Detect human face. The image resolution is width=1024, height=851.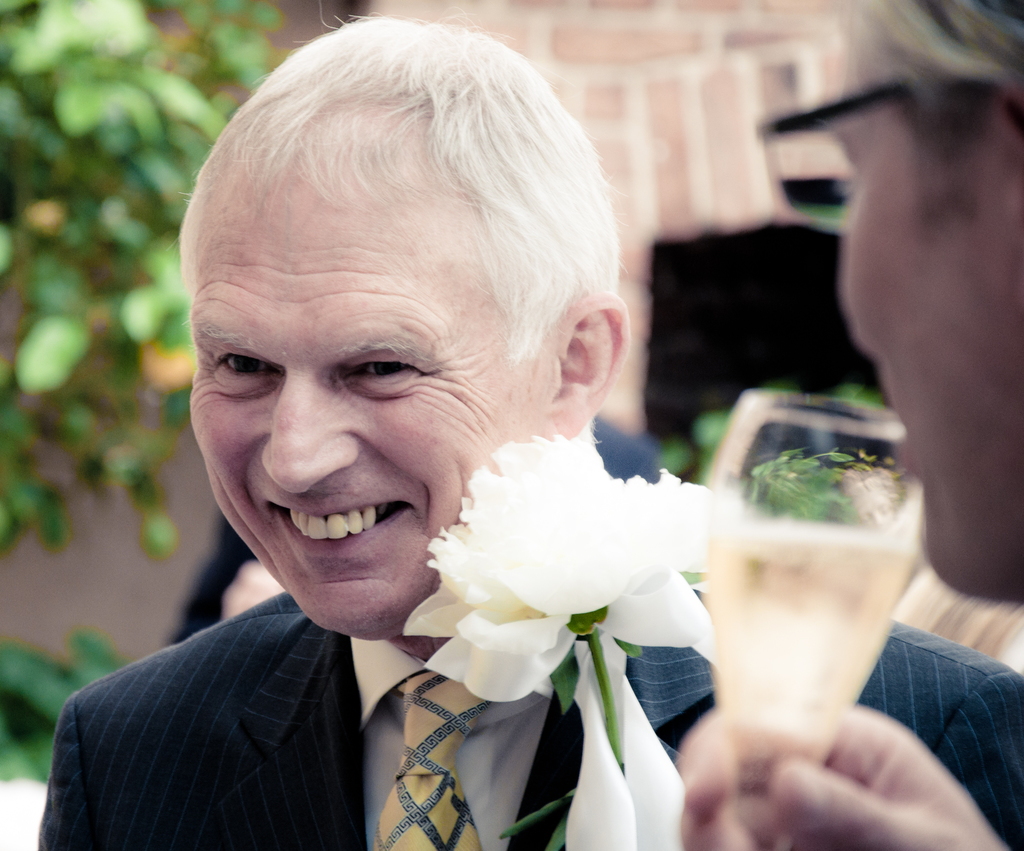
<bbox>189, 173, 559, 630</bbox>.
